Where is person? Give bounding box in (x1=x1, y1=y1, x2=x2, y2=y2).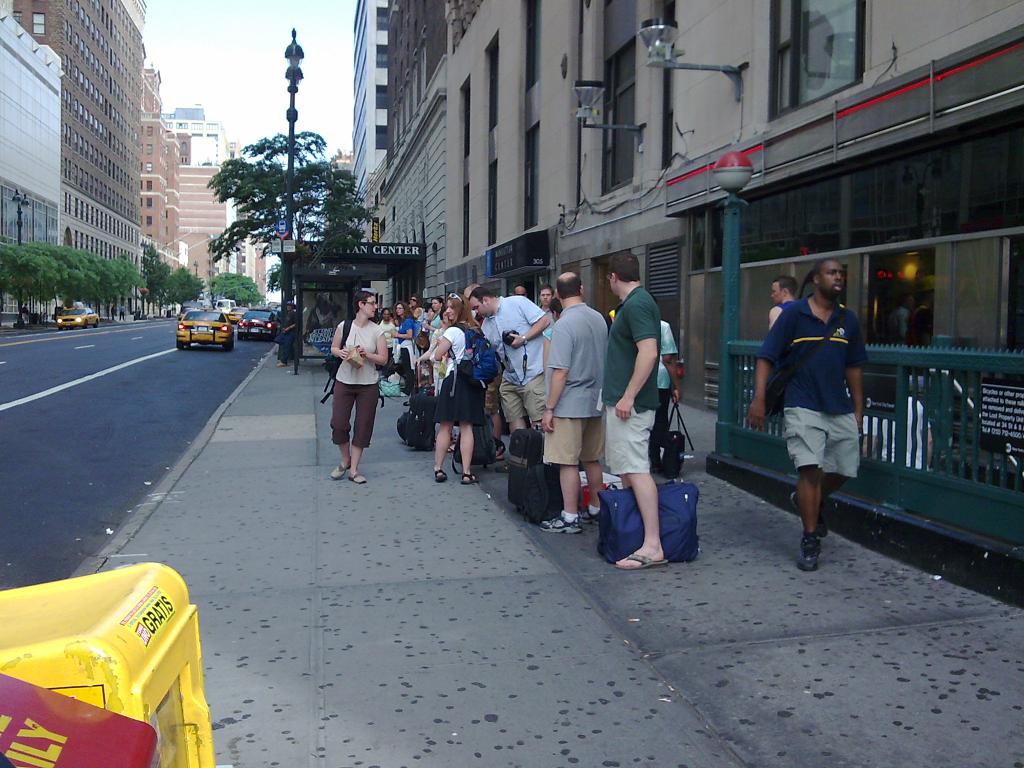
(x1=274, y1=295, x2=300, y2=371).
